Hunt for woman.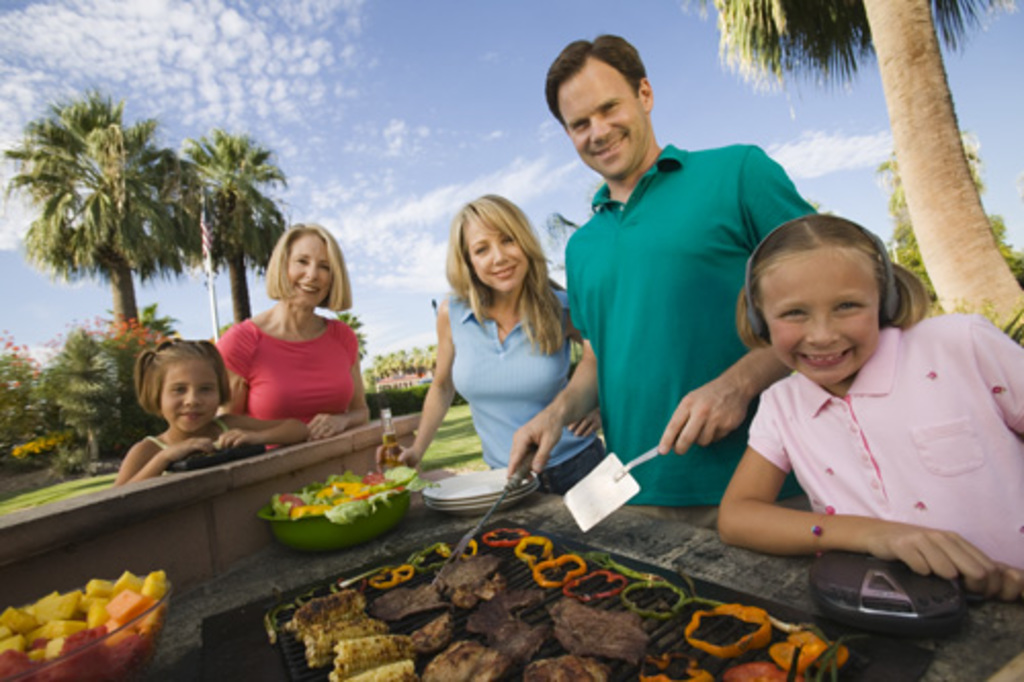
Hunted down at detection(377, 186, 614, 494).
